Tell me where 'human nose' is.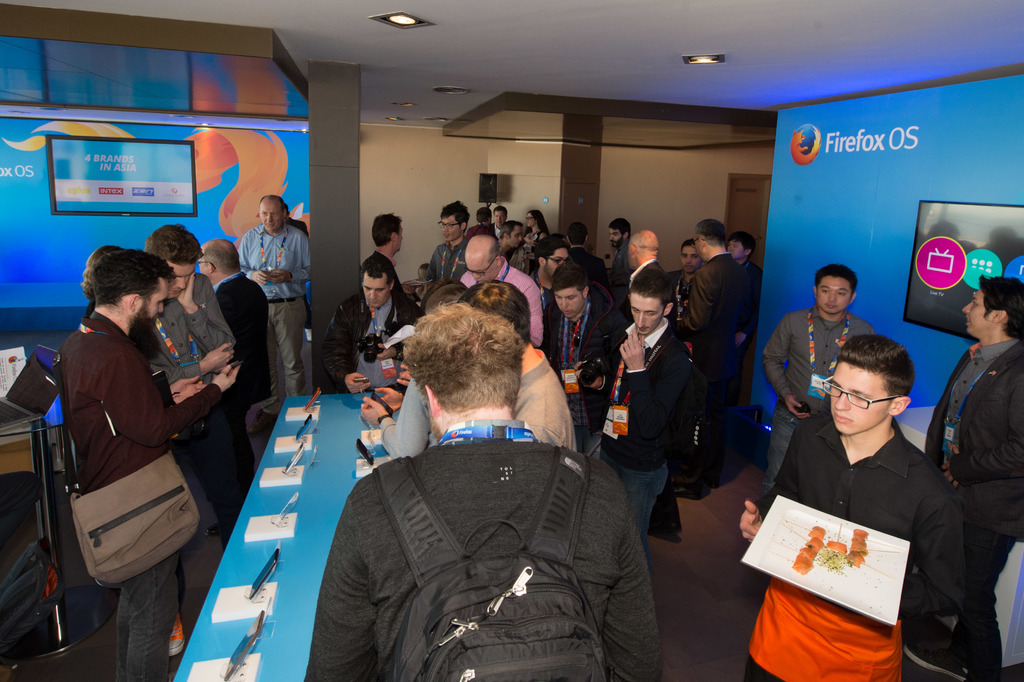
'human nose' is at (left=473, top=272, right=481, bottom=279).
